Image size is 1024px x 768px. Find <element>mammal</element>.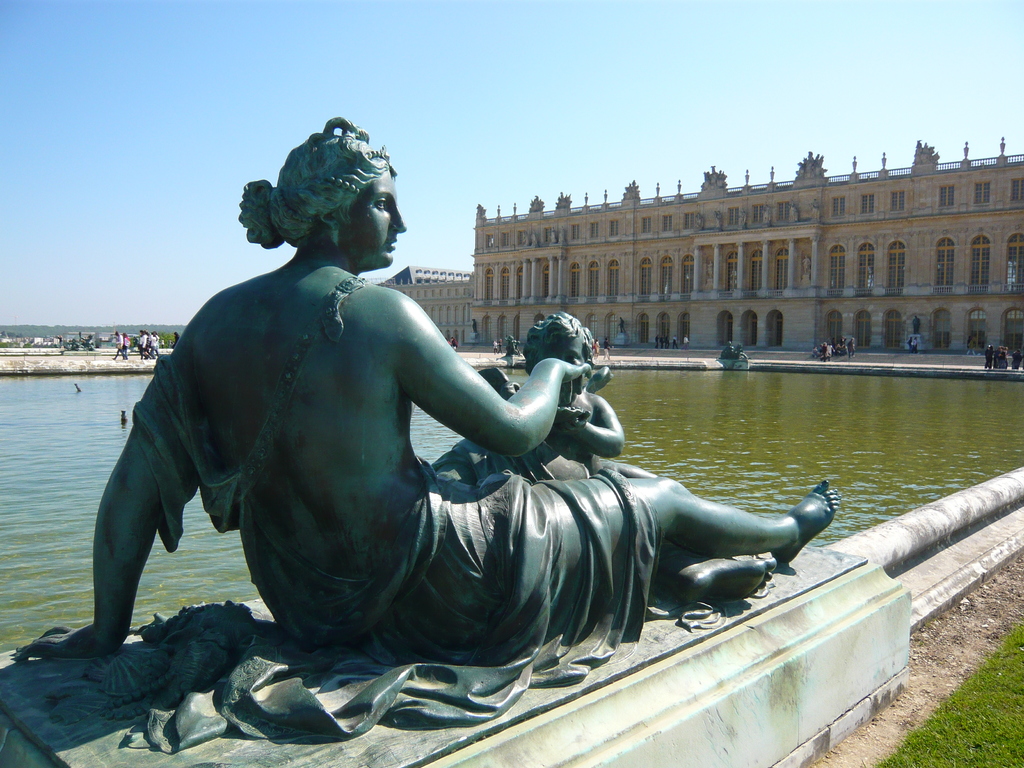
<bbox>138, 330, 148, 358</bbox>.
